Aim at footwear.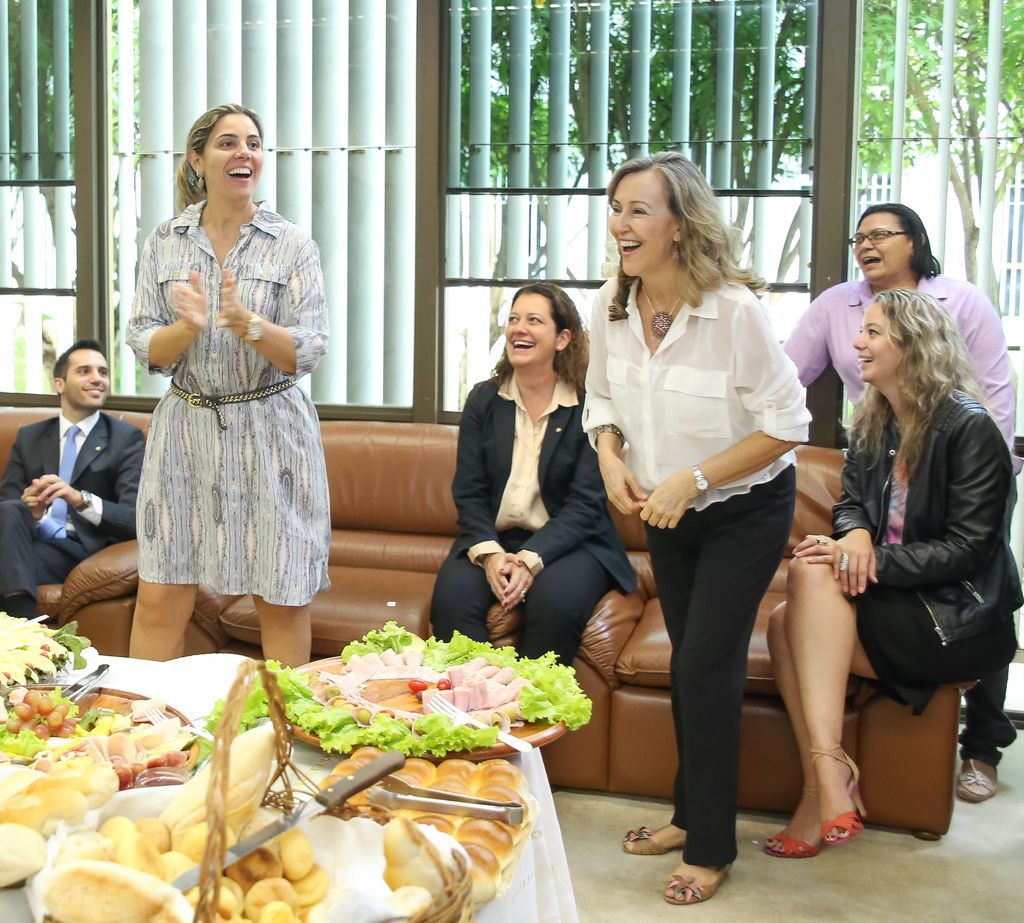
Aimed at 956/760/1000/805.
